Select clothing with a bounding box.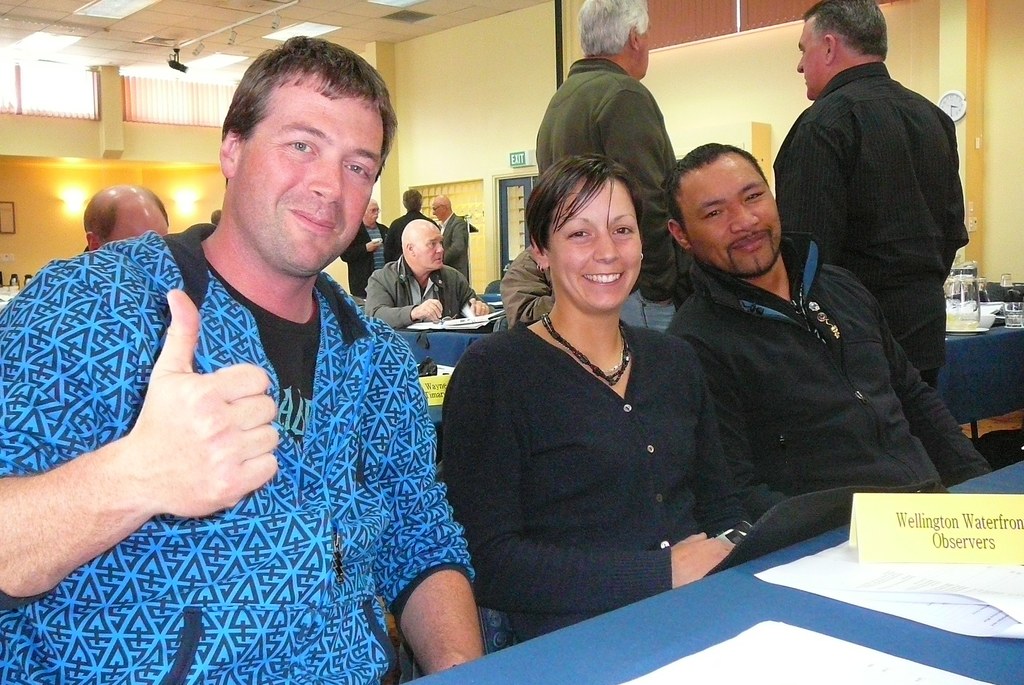
box(497, 242, 557, 328).
